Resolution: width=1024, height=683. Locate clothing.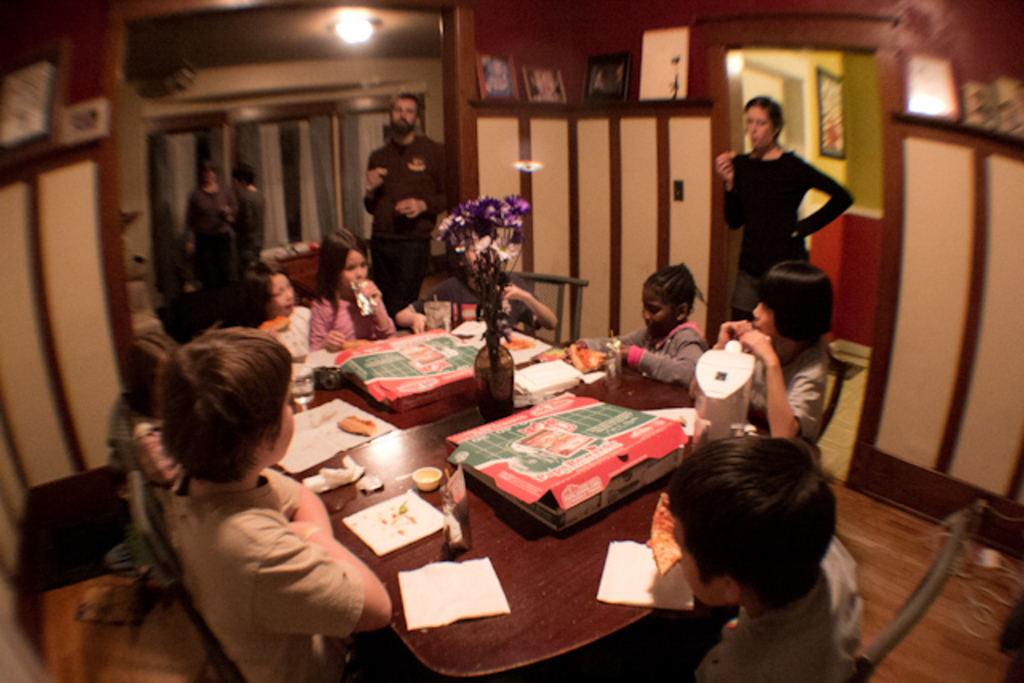
crop(184, 181, 227, 298).
